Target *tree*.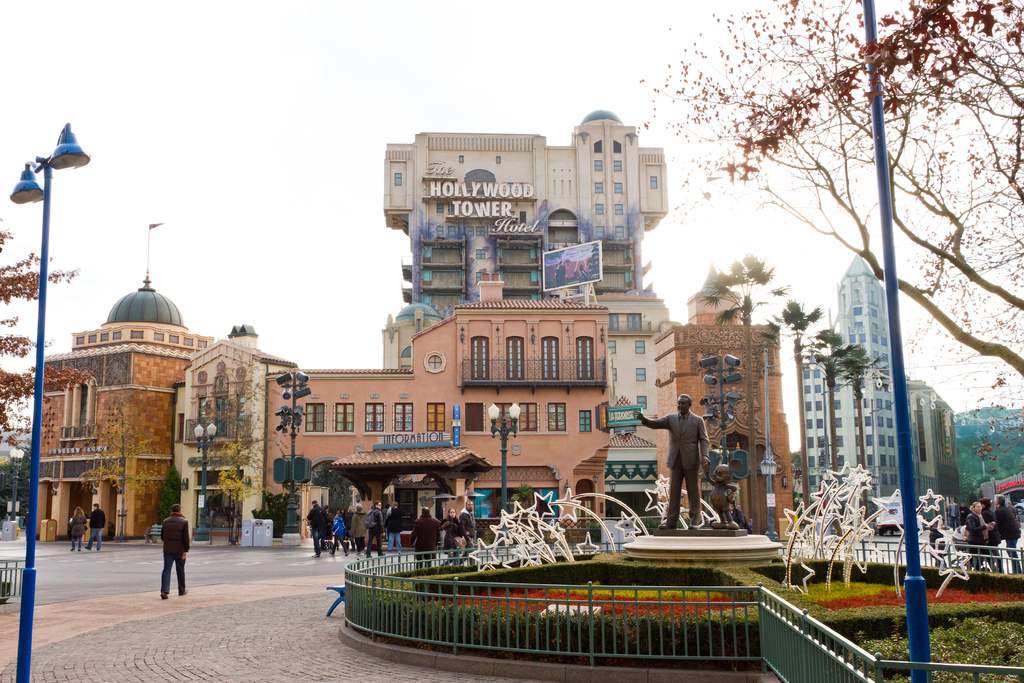
Target region: bbox=[755, 293, 828, 521].
